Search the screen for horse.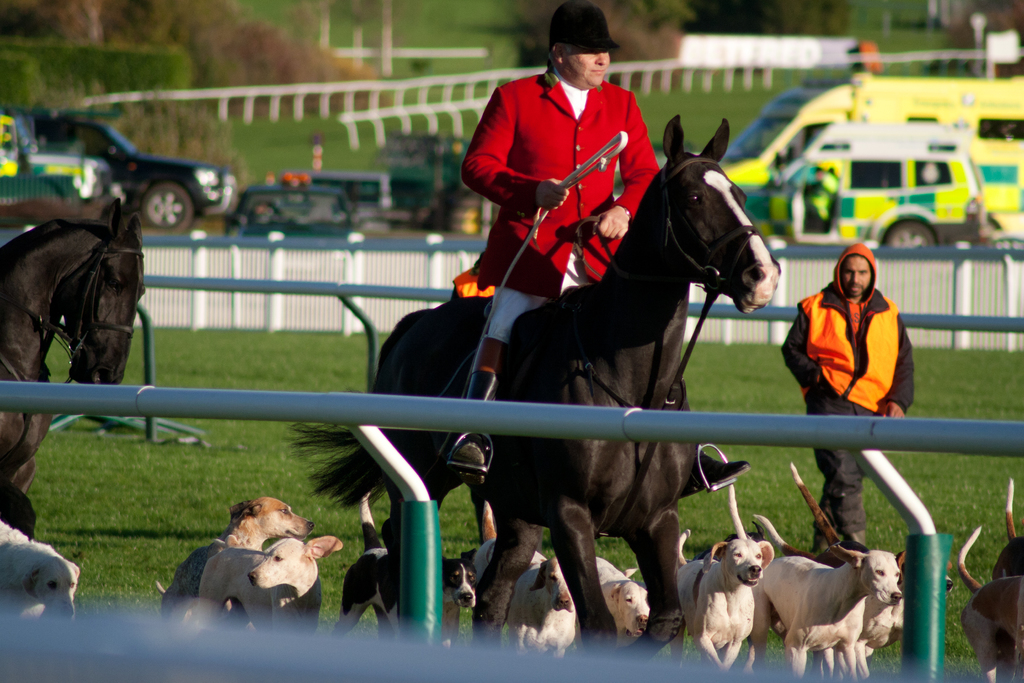
Found at select_region(0, 199, 145, 499).
